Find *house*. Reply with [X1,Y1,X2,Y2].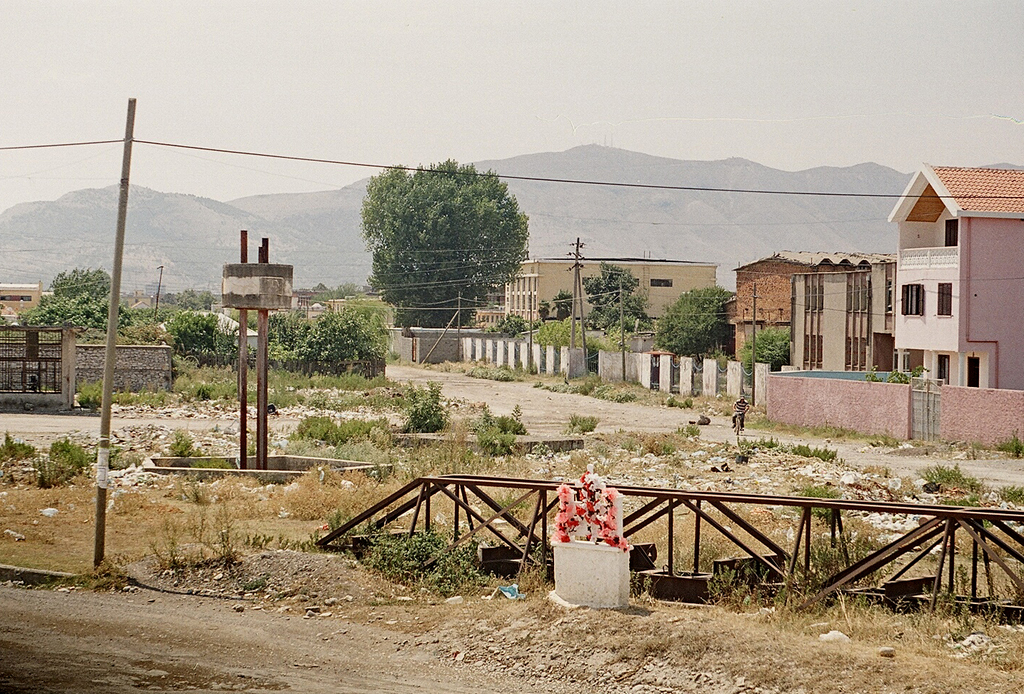
[728,247,893,356].
